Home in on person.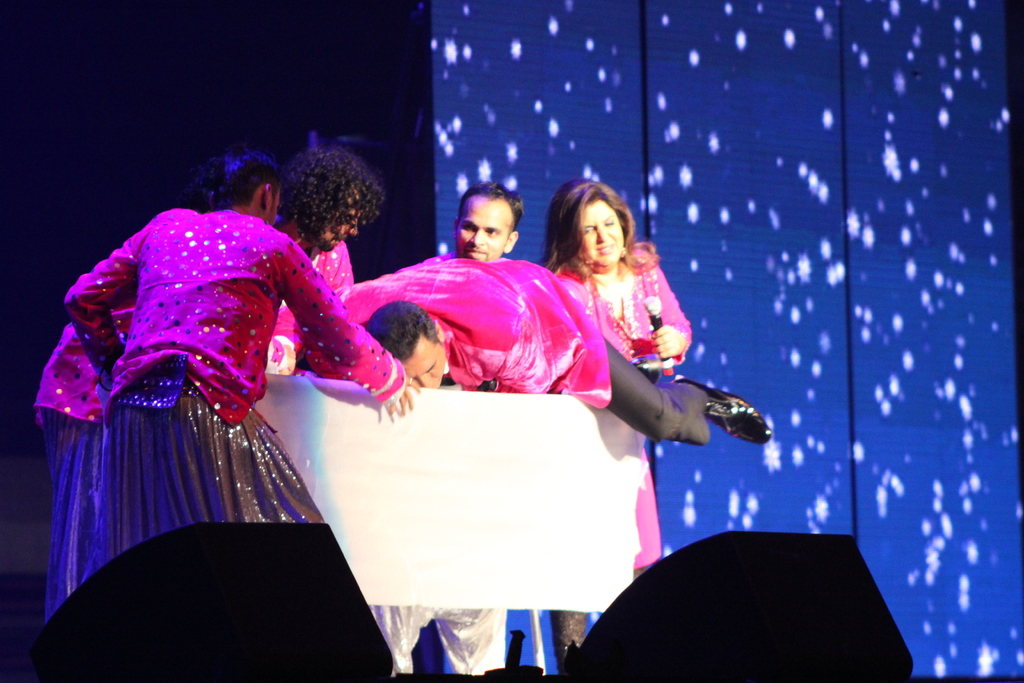
Homed in at [259, 152, 380, 376].
